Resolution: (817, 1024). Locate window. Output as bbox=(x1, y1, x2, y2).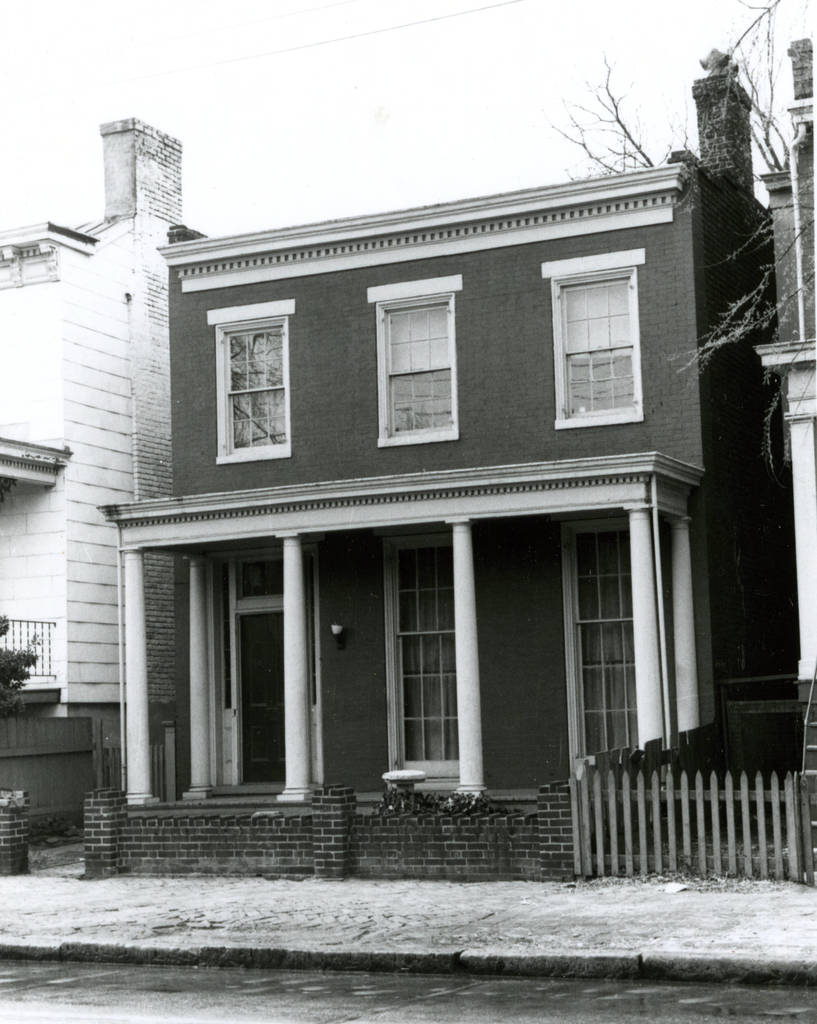
bbox=(551, 239, 659, 424).
